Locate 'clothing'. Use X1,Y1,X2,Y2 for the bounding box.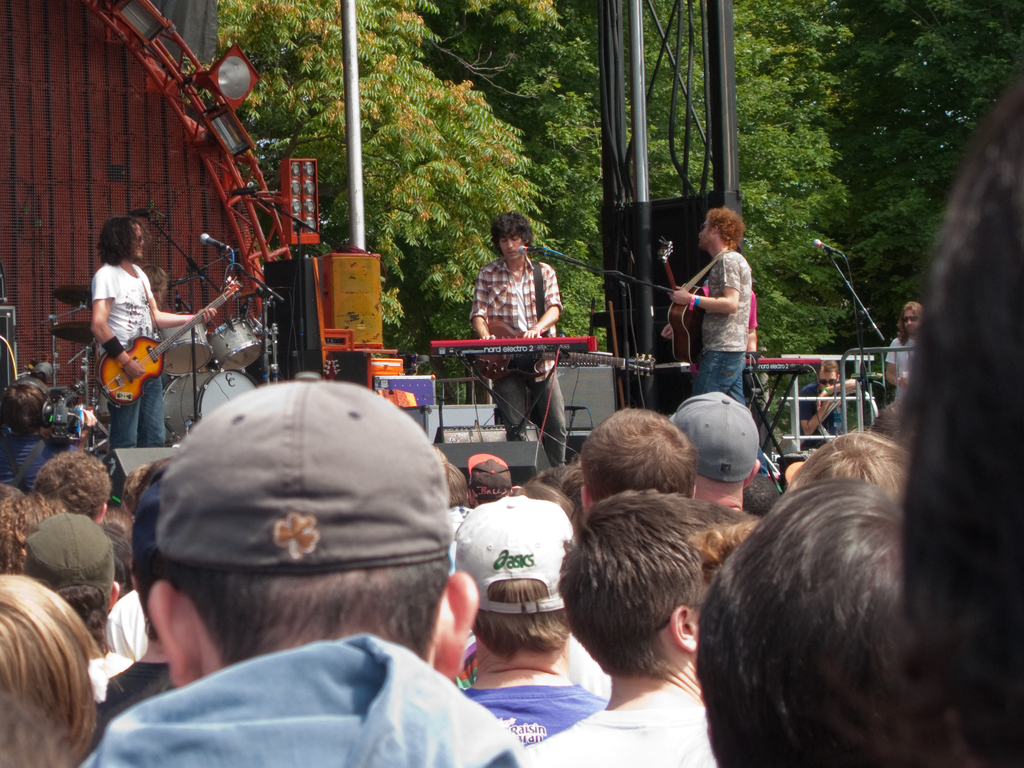
81,634,525,767.
